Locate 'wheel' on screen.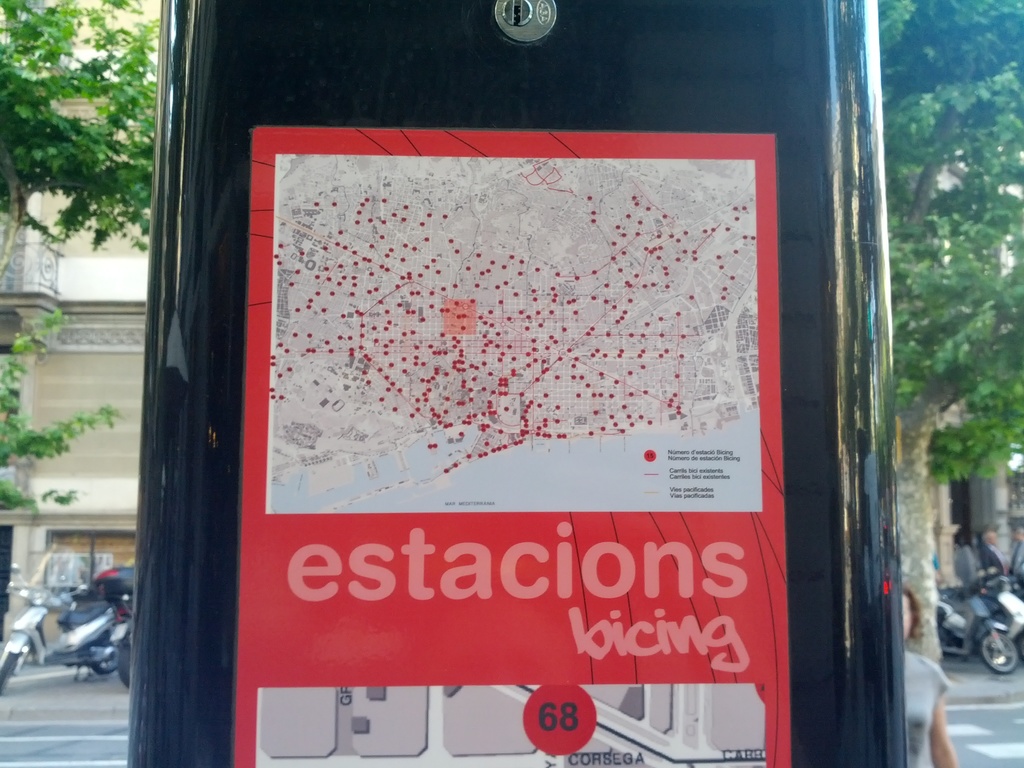
On screen at <box>0,650,17,695</box>.
